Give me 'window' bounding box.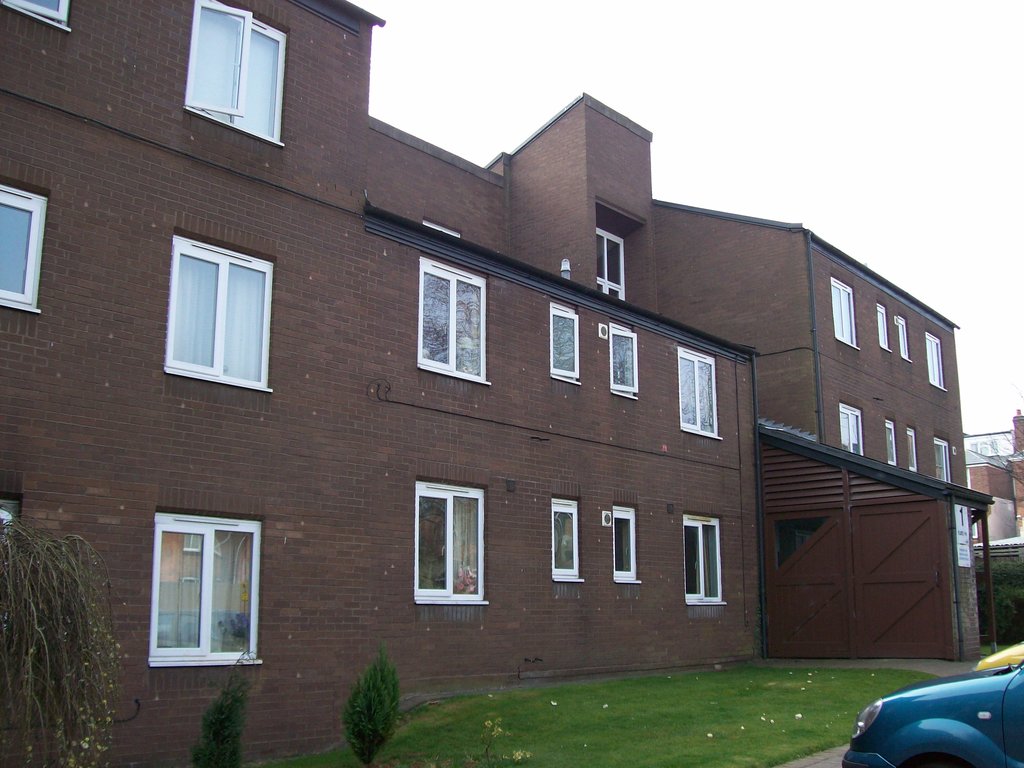
154,219,281,397.
